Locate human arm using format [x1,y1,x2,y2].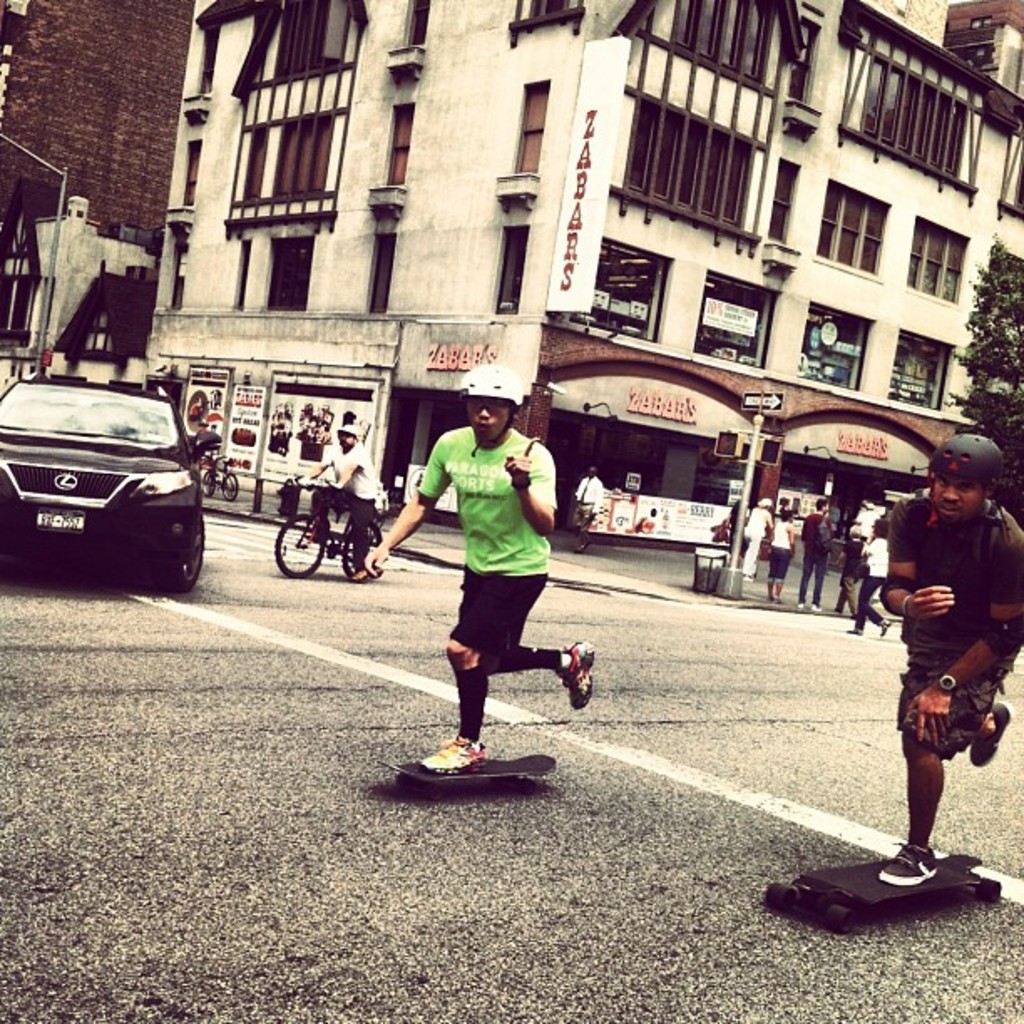
[507,438,562,534].
